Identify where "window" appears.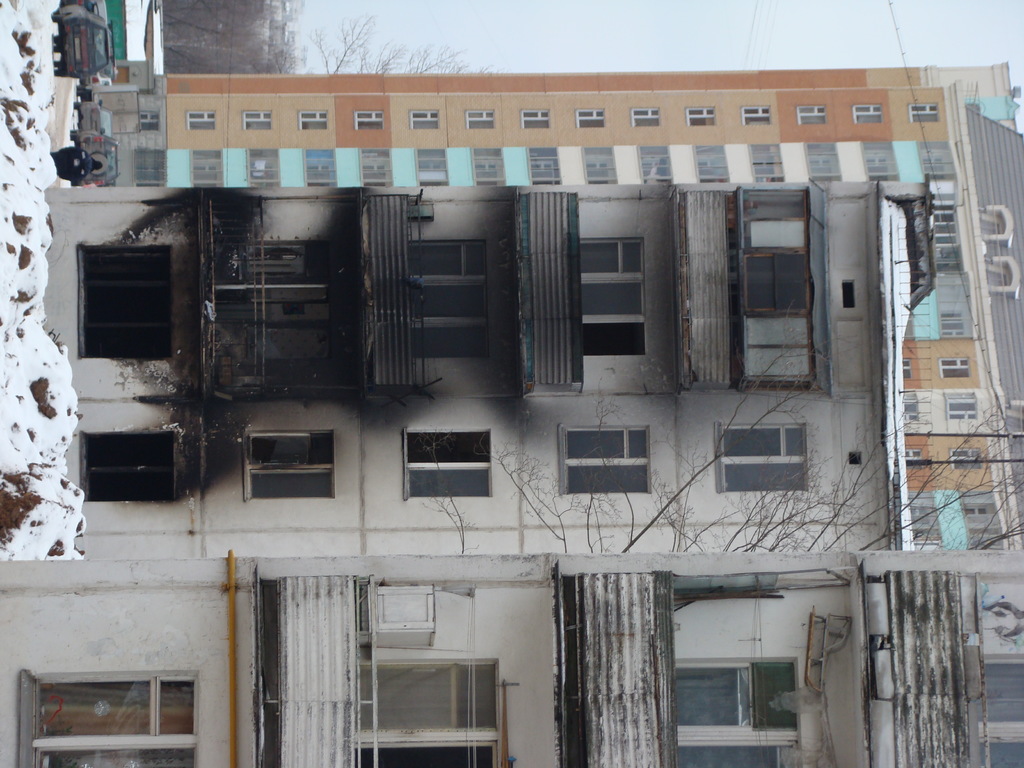
Appears at bbox=(943, 393, 977, 424).
